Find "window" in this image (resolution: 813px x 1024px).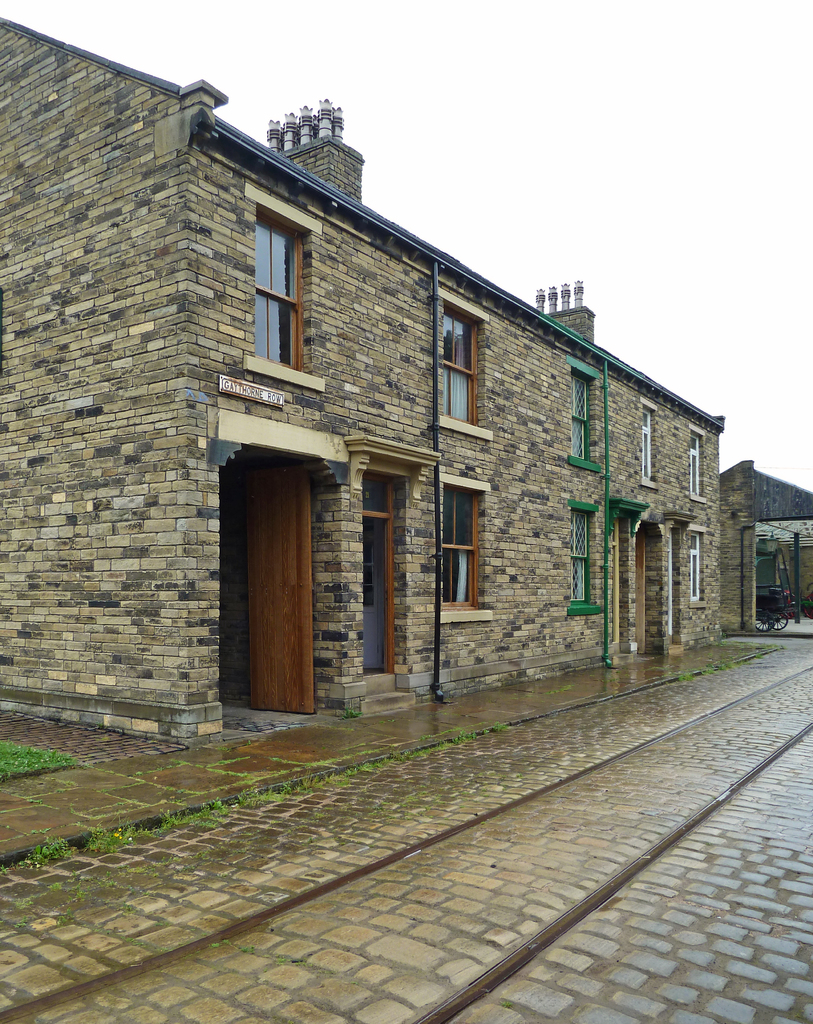
bbox=(684, 431, 707, 497).
